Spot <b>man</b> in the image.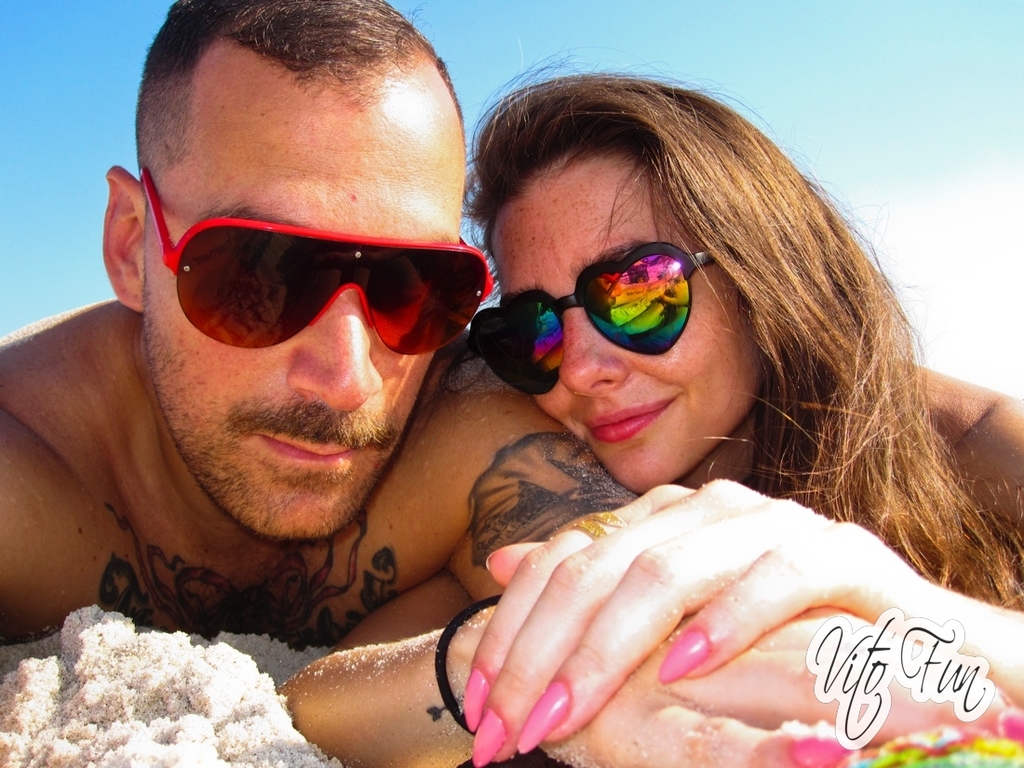
<b>man</b> found at (54,49,767,748).
